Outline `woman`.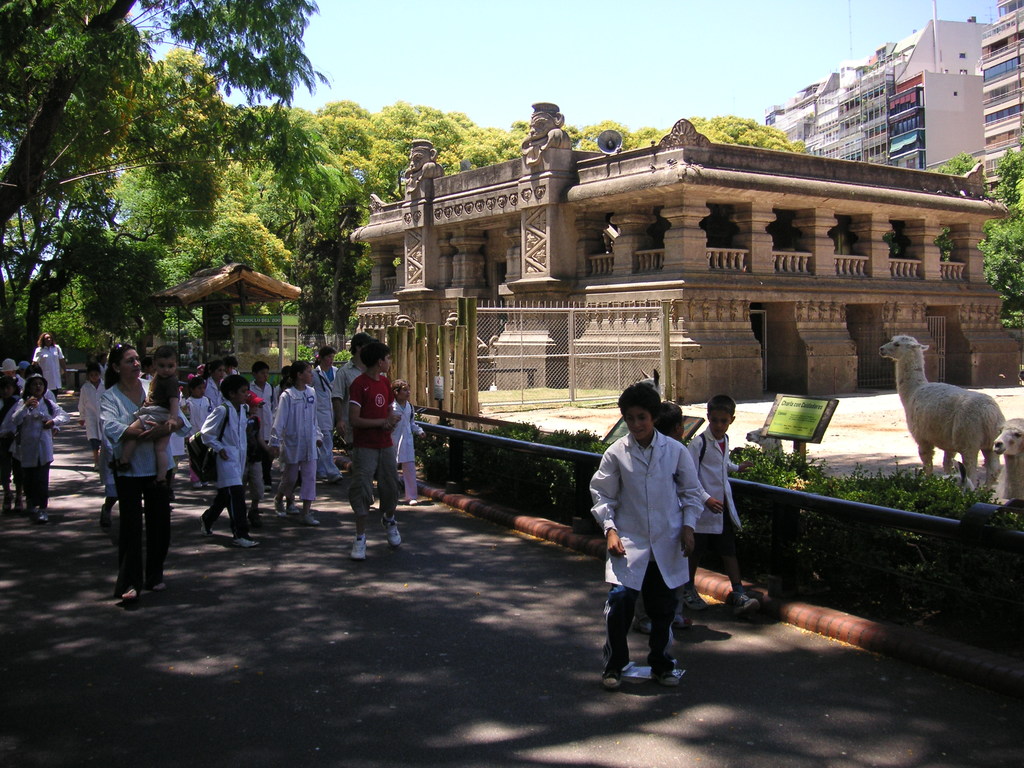
Outline: rect(267, 358, 325, 525).
